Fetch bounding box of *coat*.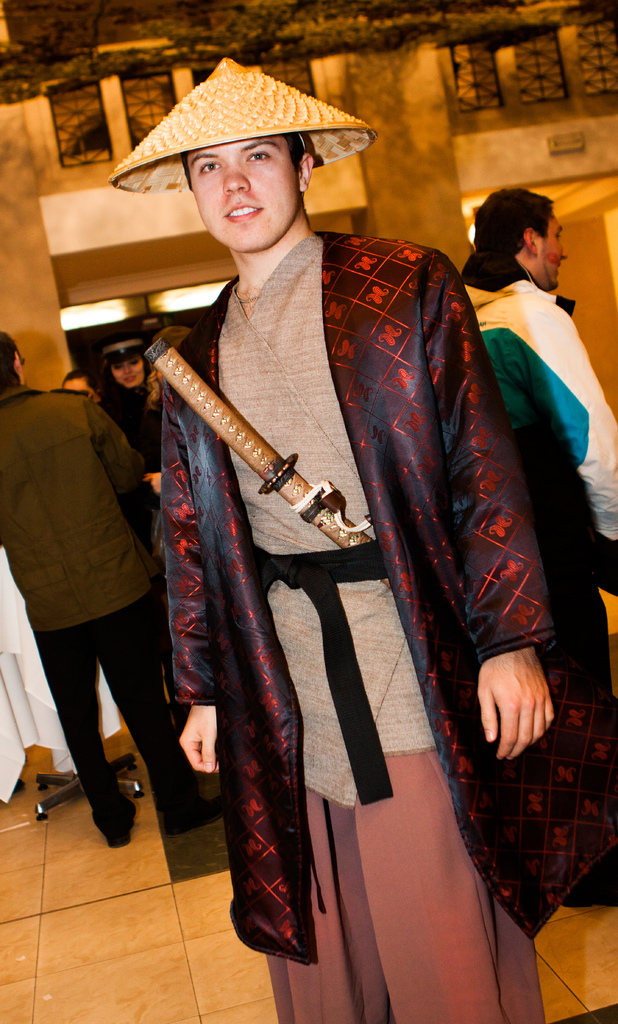
Bbox: x1=158 y1=225 x2=617 y2=970.
